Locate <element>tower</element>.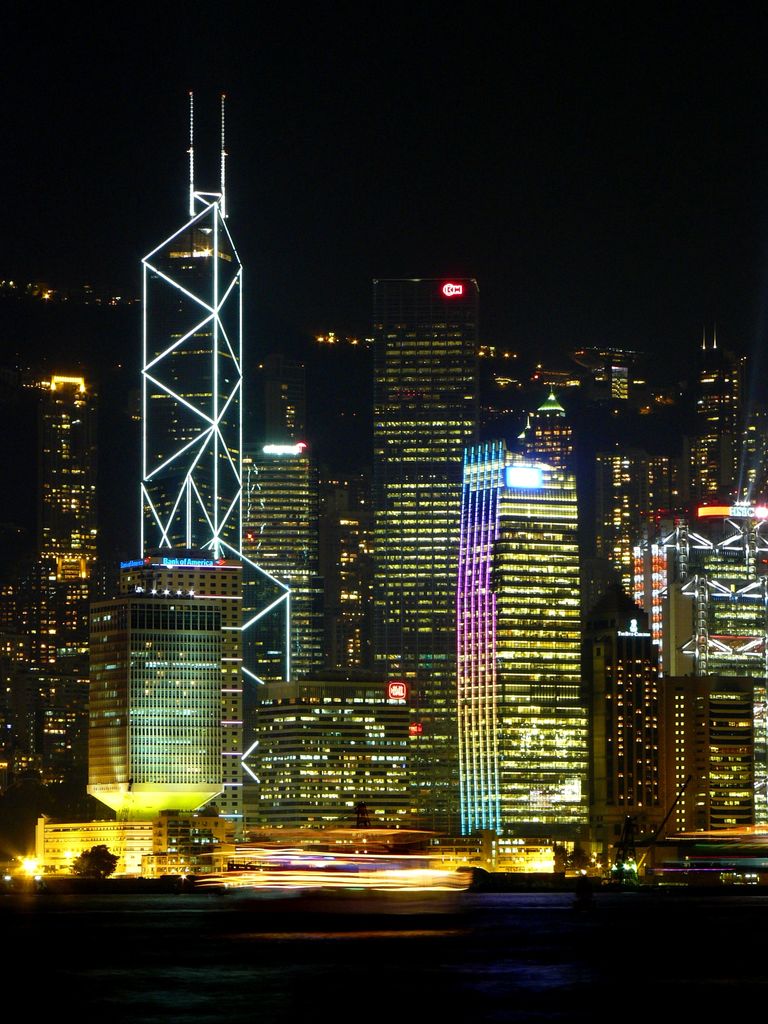
Bounding box: {"left": 107, "top": 86, "right": 304, "bottom": 597}.
